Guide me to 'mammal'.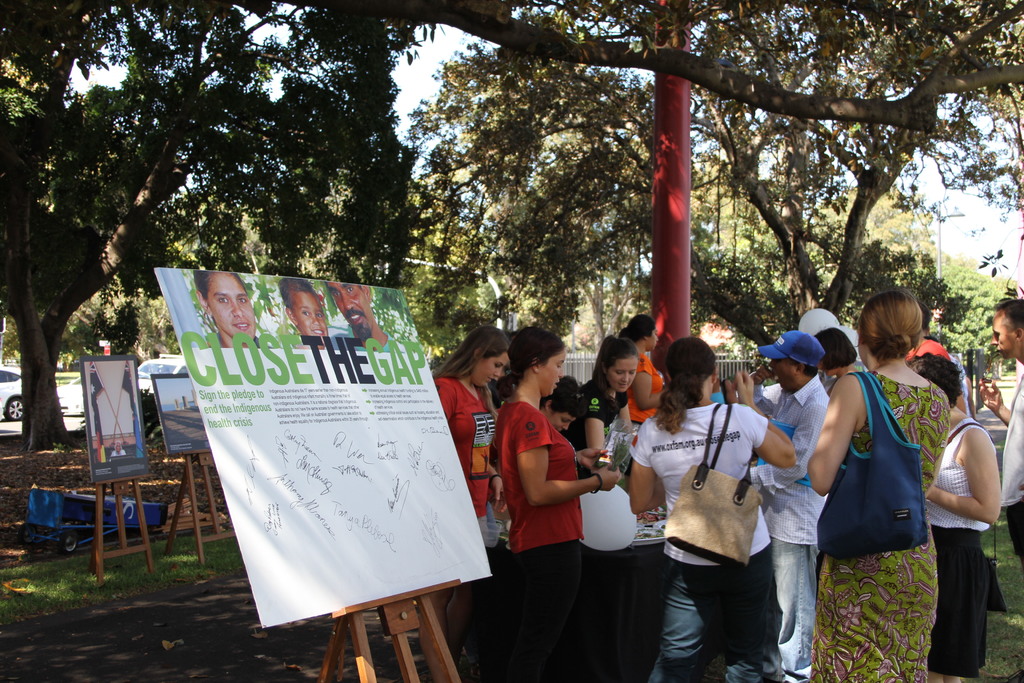
Guidance: BBox(752, 331, 835, 682).
